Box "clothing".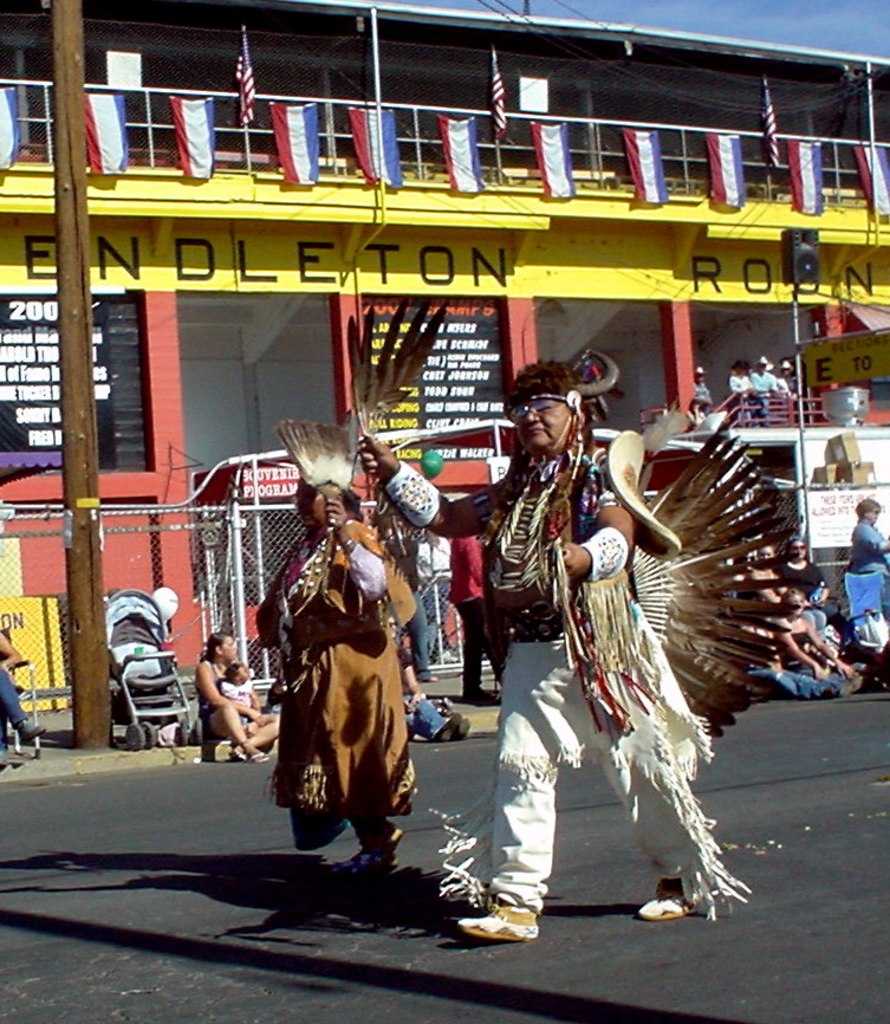
x1=220 y1=680 x2=252 y2=730.
